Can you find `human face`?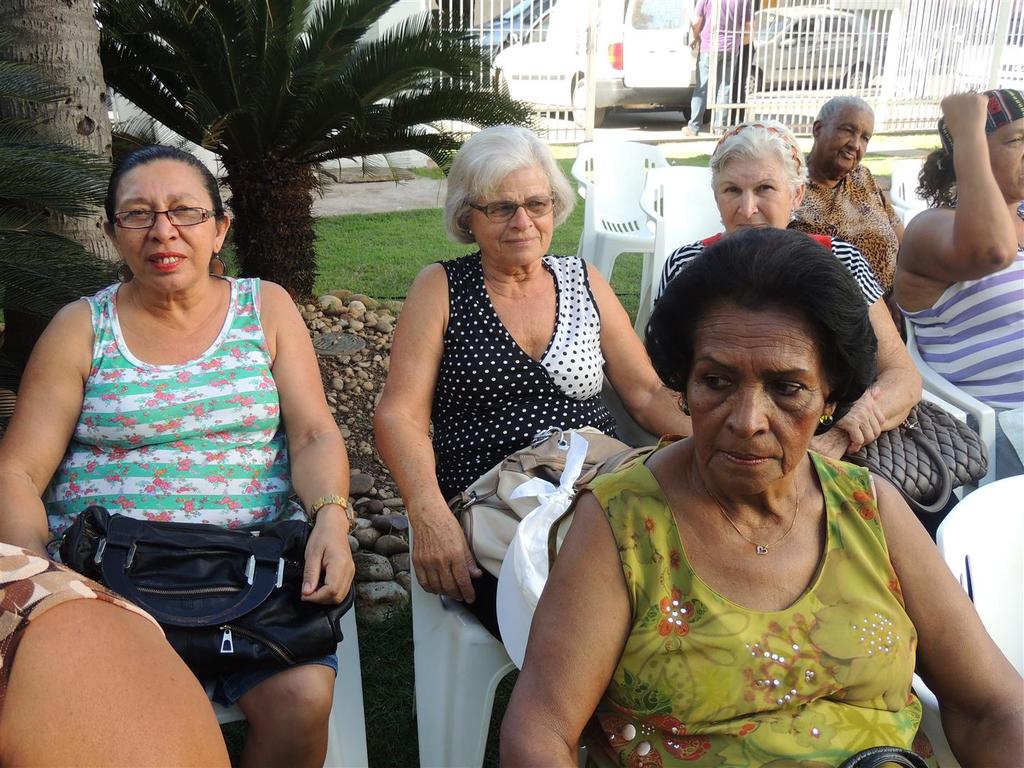
Yes, bounding box: (x1=713, y1=155, x2=790, y2=235).
